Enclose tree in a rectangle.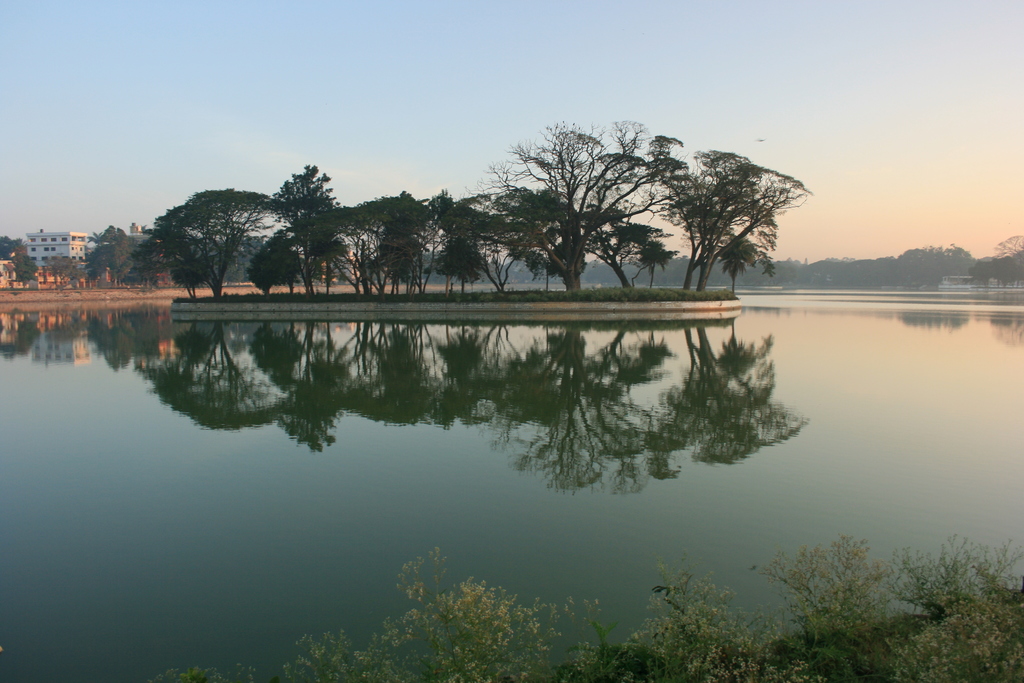
select_region(867, 251, 899, 286).
